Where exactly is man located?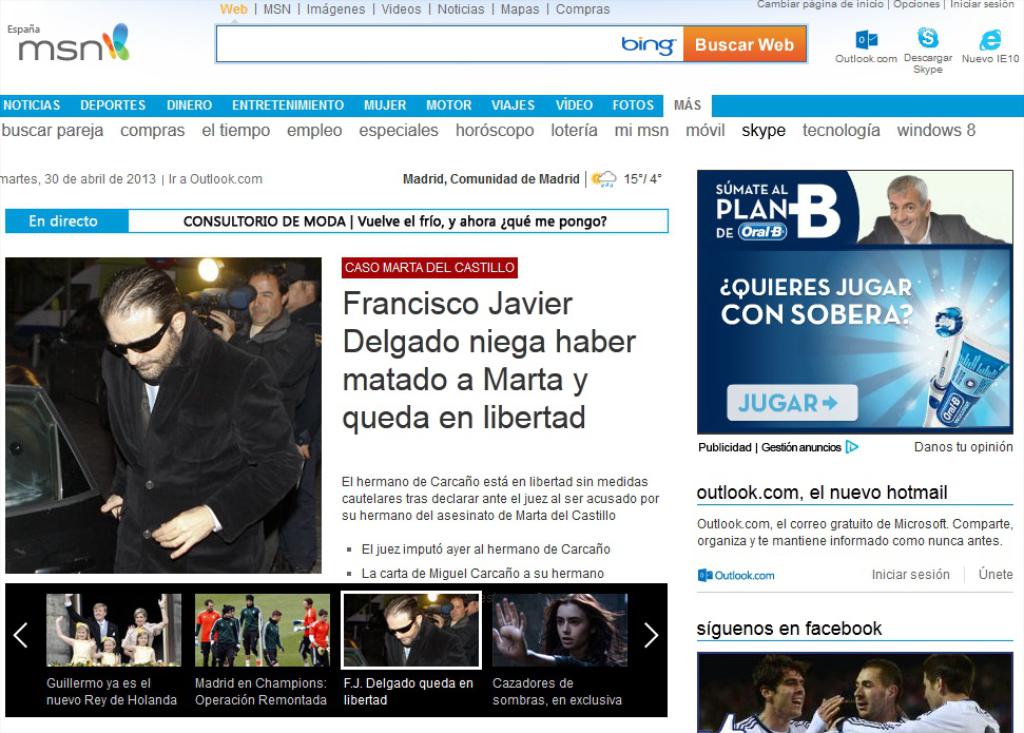
Its bounding box is box=[208, 606, 237, 672].
